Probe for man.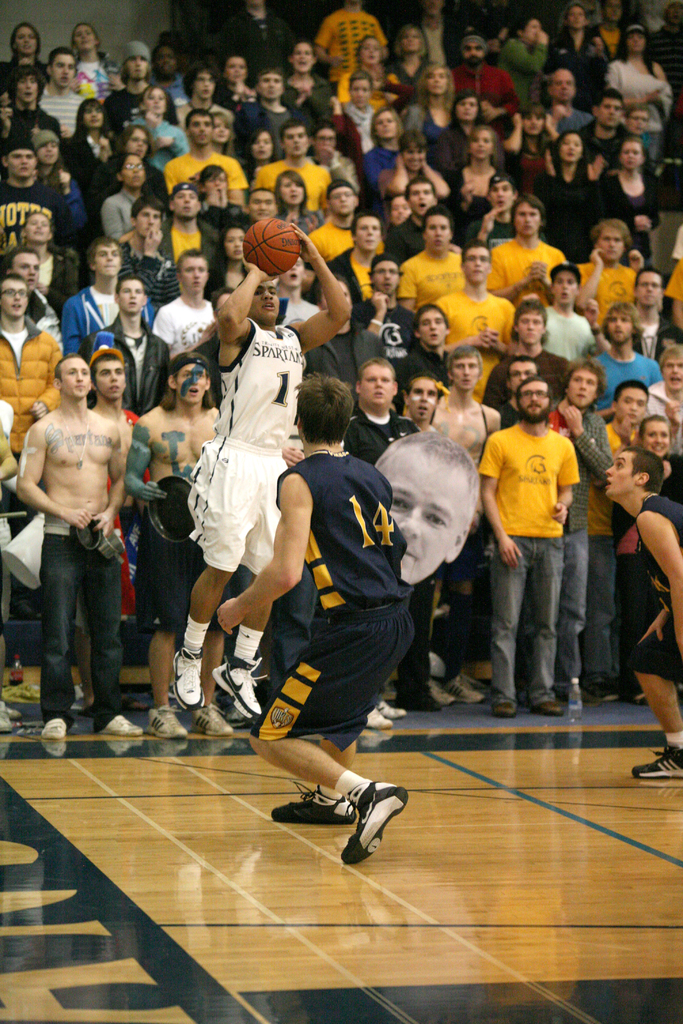
Probe result: box=[11, 337, 151, 747].
